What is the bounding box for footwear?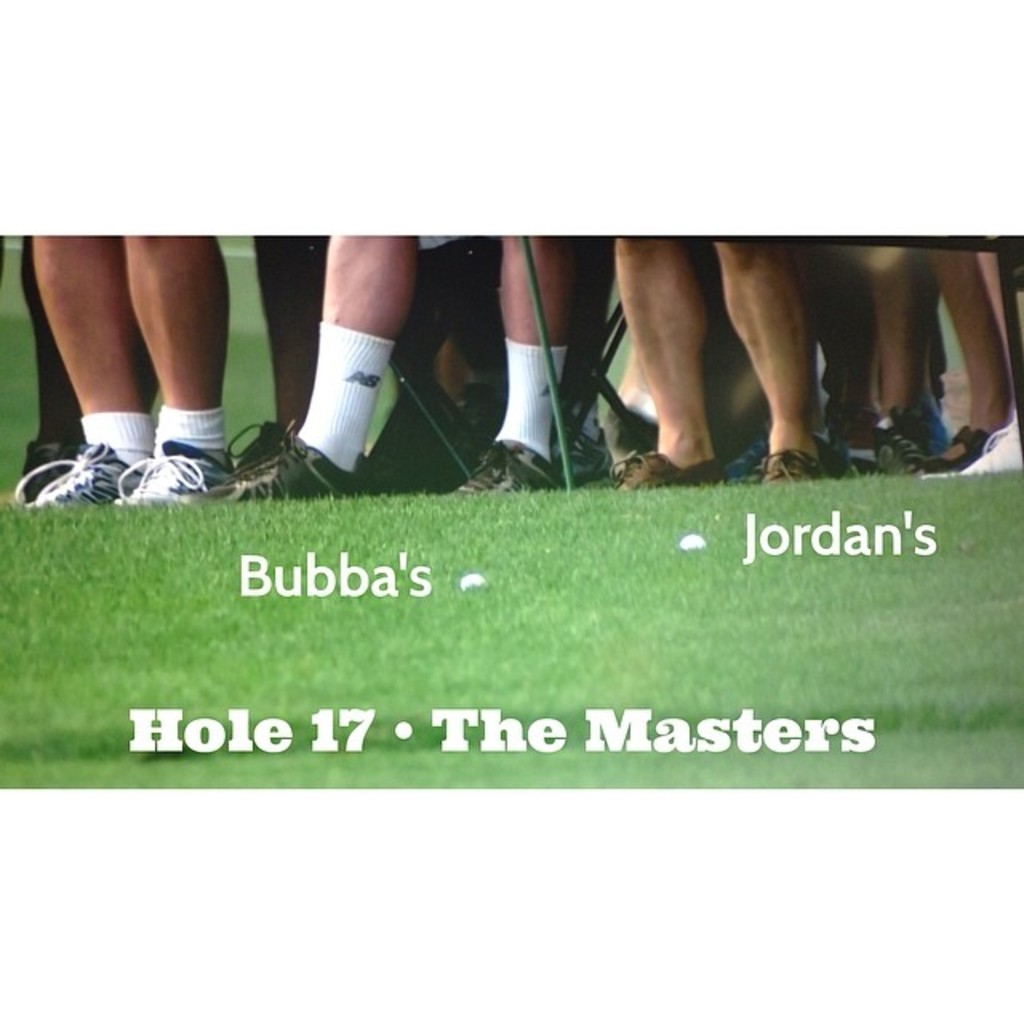
Rect(558, 418, 614, 488).
